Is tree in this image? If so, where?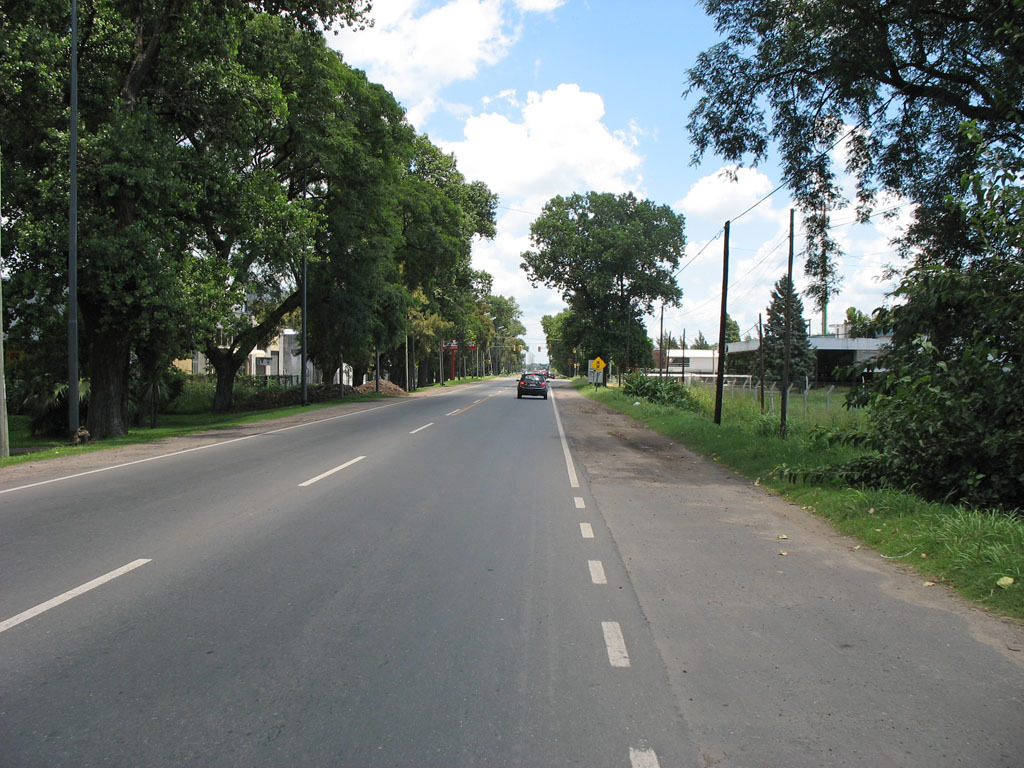
Yes, at <box>650,327,684,352</box>.
